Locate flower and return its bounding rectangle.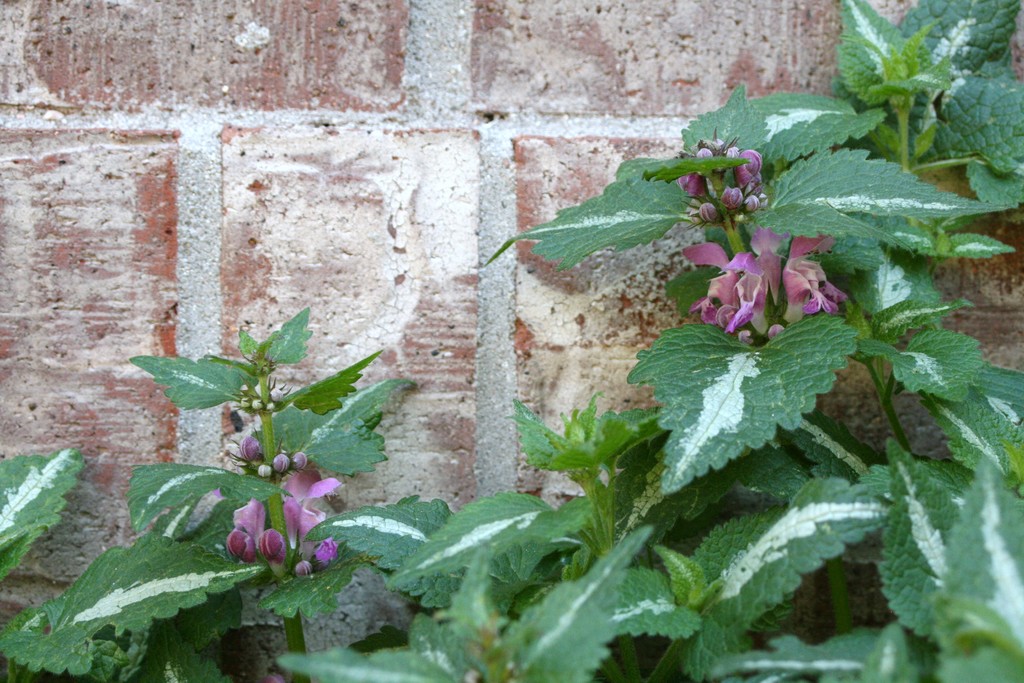
crop(284, 468, 339, 555).
